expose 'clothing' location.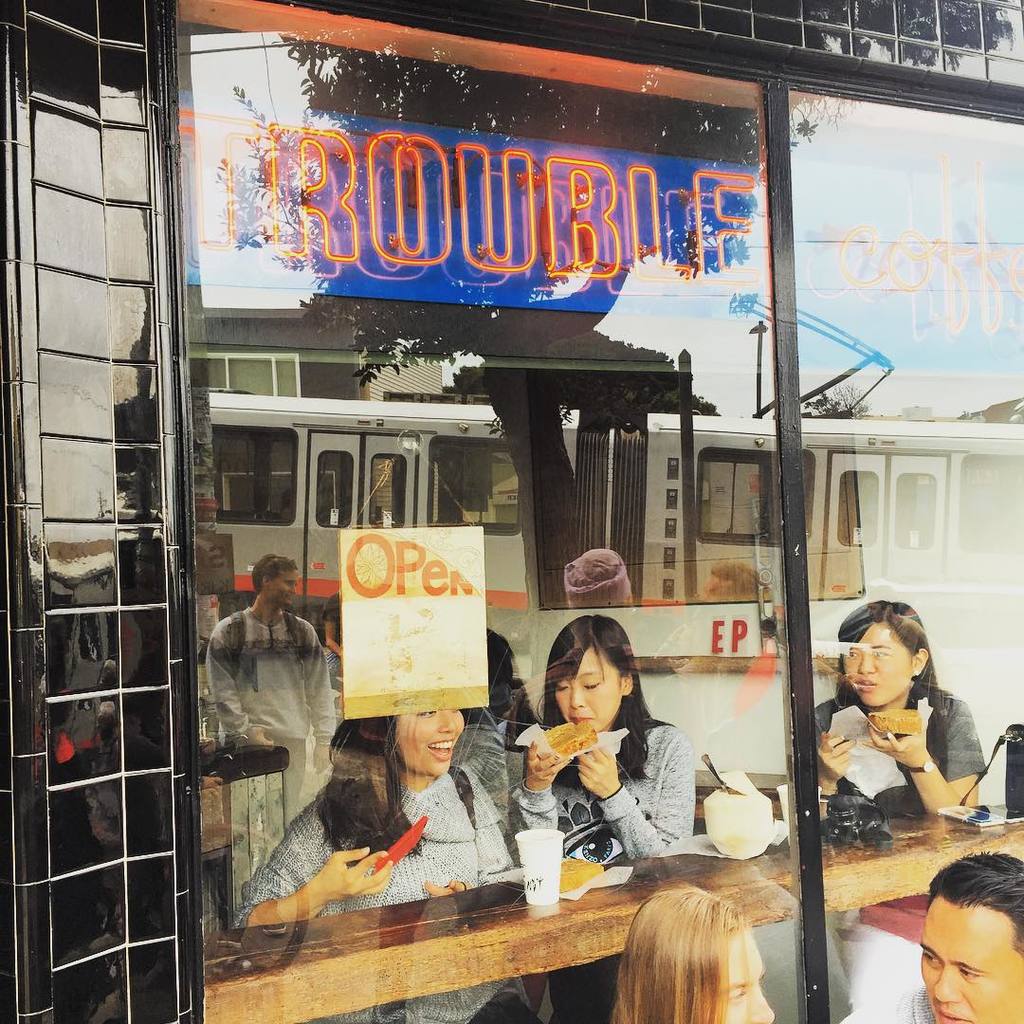
Exposed at box=[225, 777, 541, 1023].
